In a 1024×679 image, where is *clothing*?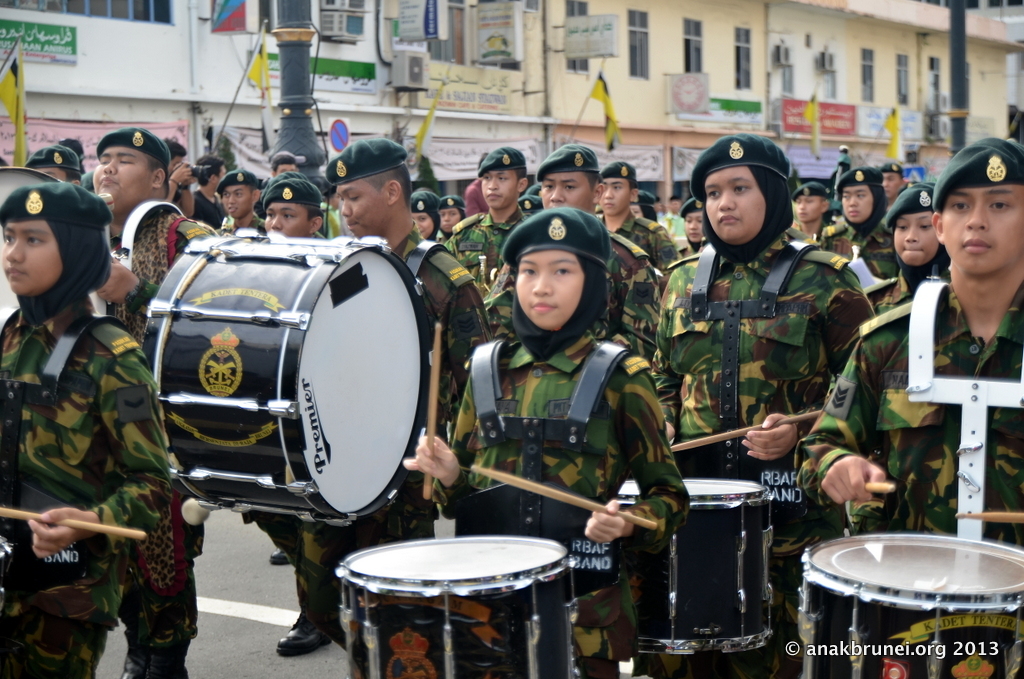
(x1=215, y1=208, x2=267, y2=238).
